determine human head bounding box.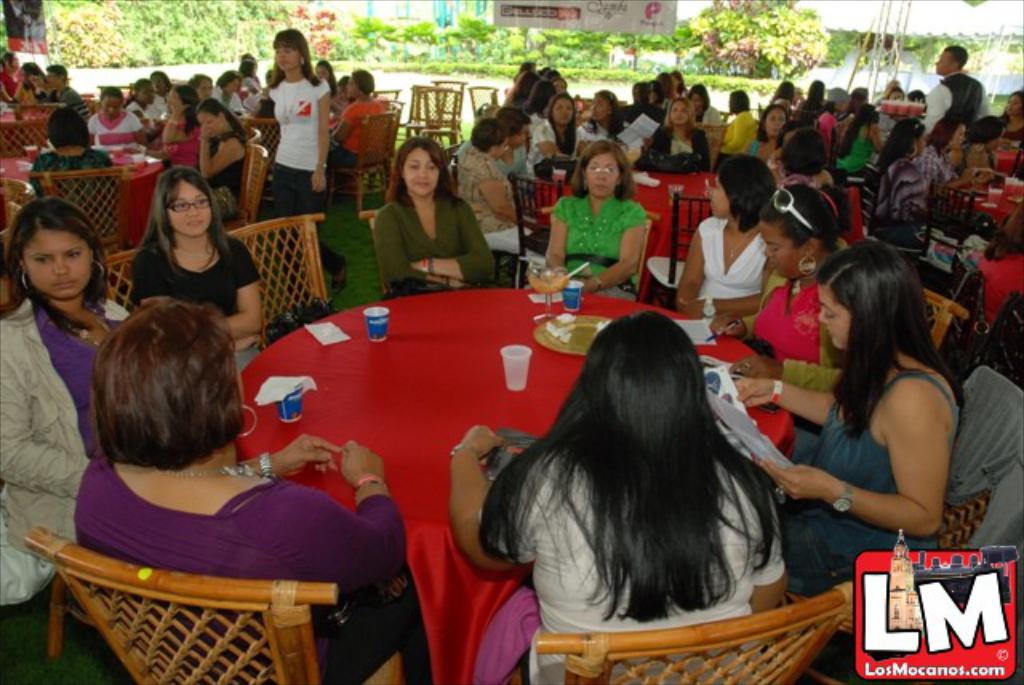
Determined: bbox=(650, 80, 664, 102).
